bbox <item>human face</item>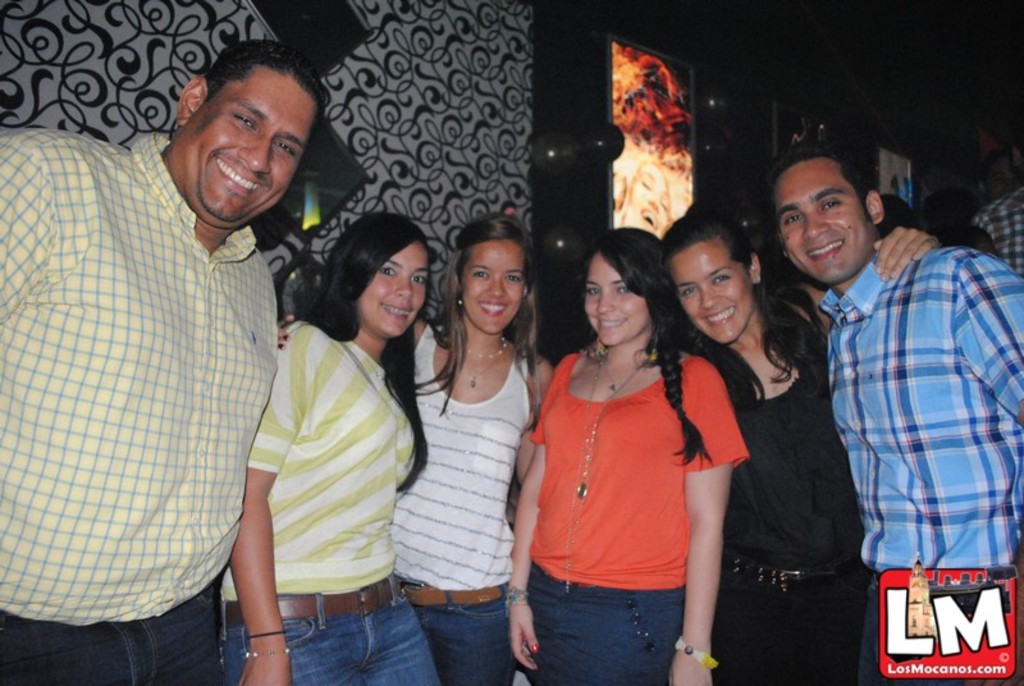
select_region(627, 164, 672, 241)
